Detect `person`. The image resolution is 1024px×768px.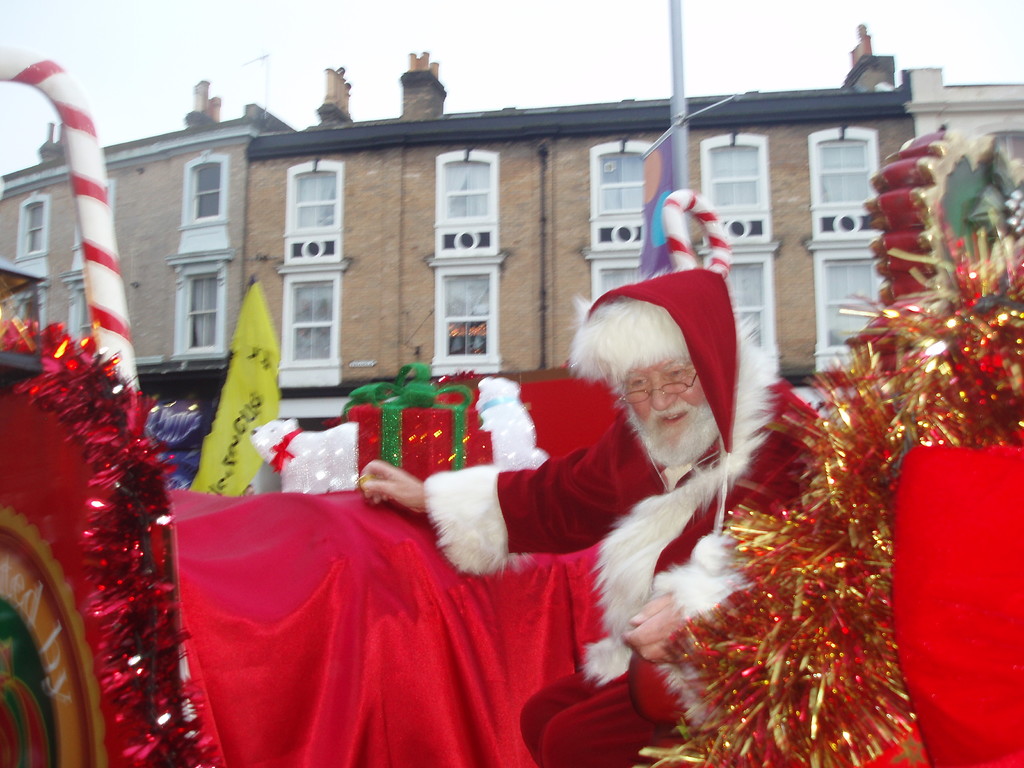
[left=496, top=269, right=915, bottom=742].
